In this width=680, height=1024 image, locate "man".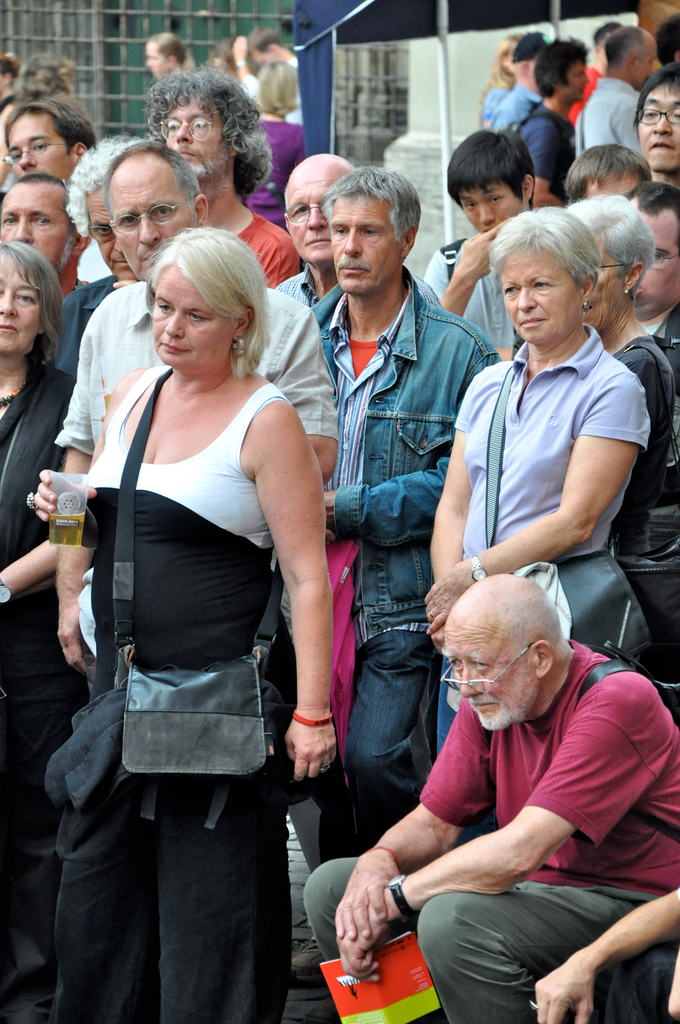
Bounding box: {"left": 0, "top": 91, "right": 104, "bottom": 189}.
